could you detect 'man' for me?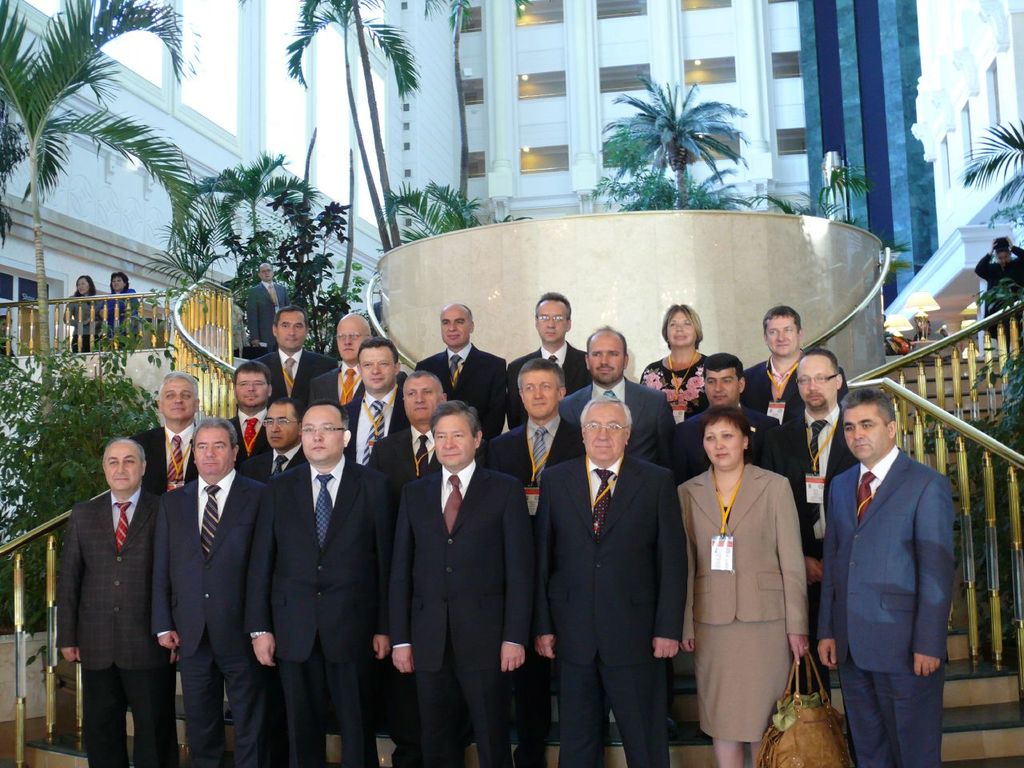
Detection result: [811, 366, 970, 765].
